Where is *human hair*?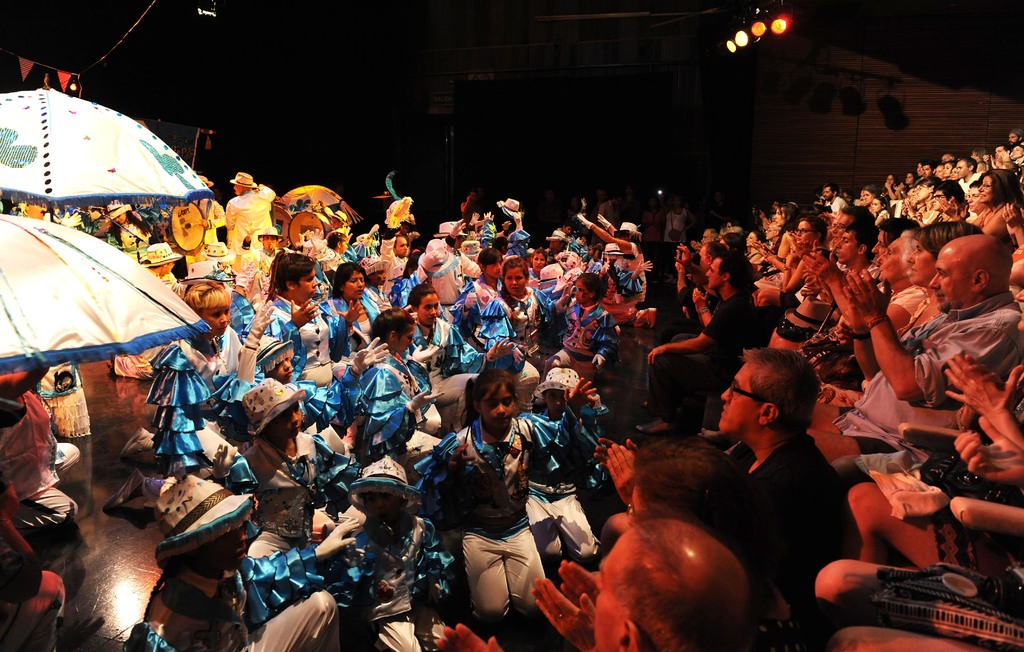
x1=718, y1=248, x2=753, y2=293.
